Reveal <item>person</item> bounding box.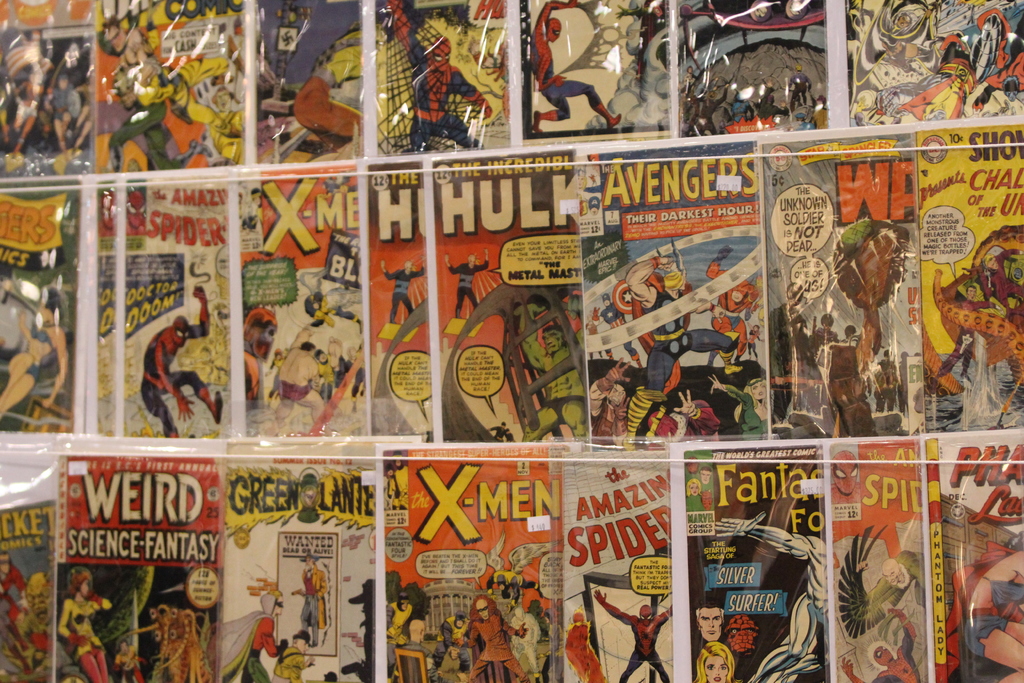
Revealed: x1=717 y1=525 x2=829 y2=682.
